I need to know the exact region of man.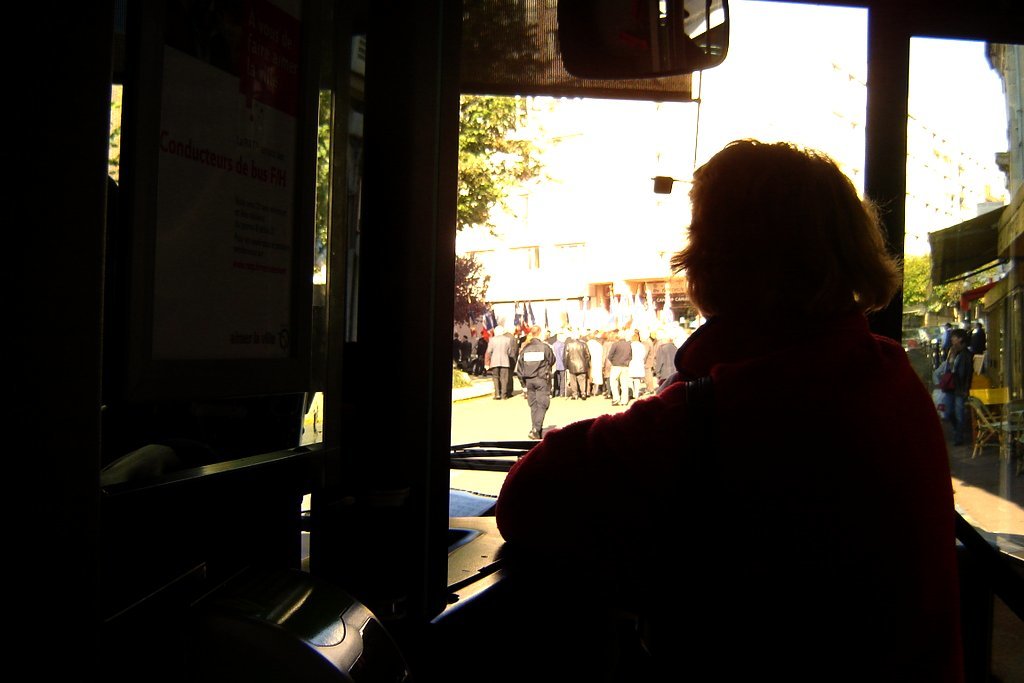
Region: 938, 320, 954, 360.
